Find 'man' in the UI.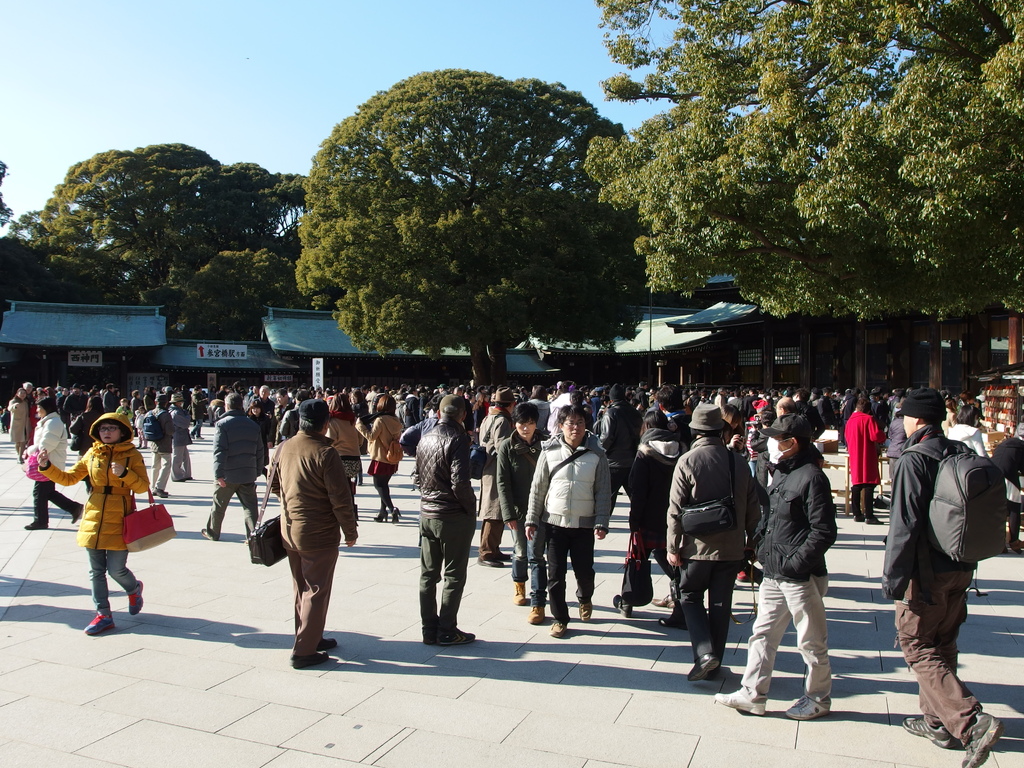
UI element at (x1=876, y1=399, x2=1009, y2=764).
